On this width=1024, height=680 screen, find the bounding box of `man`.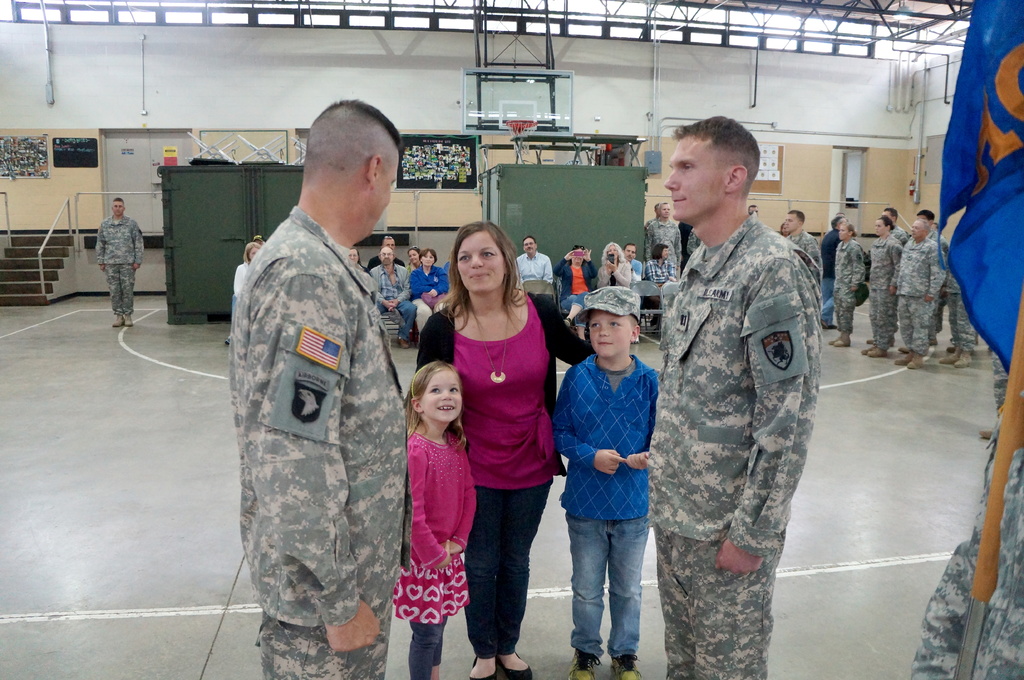
Bounding box: bbox(509, 235, 551, 296).
